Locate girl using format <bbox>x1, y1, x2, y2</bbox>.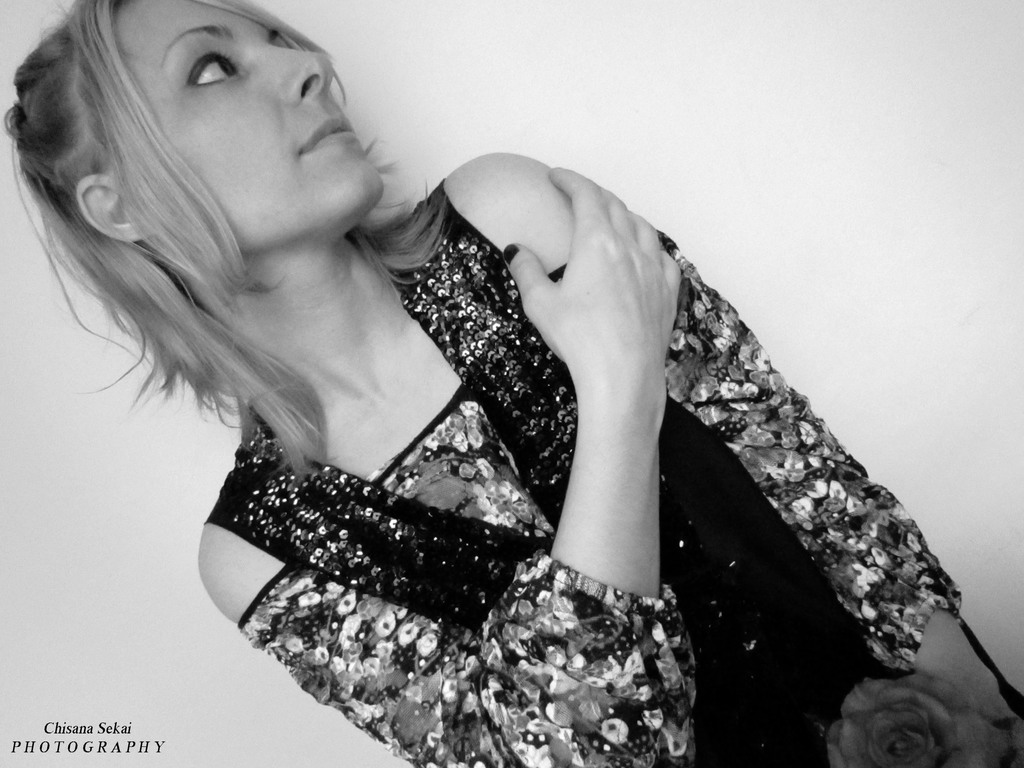
<bbox>0, 0, 1023, 767</bbox>.
